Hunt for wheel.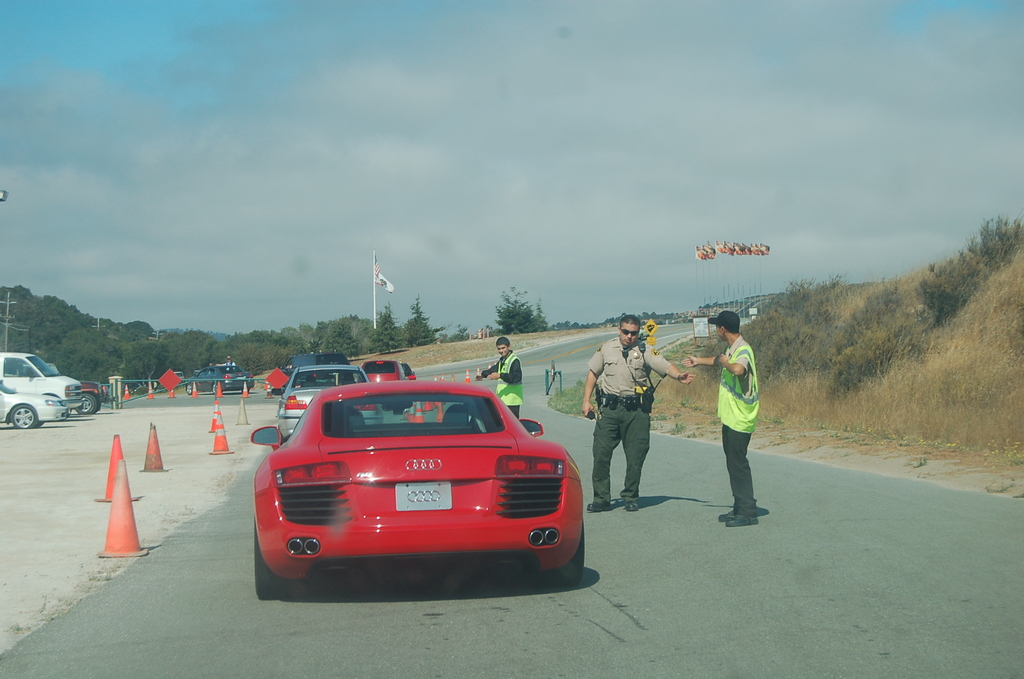
Hunted down at 9, 404, 35, 427.
